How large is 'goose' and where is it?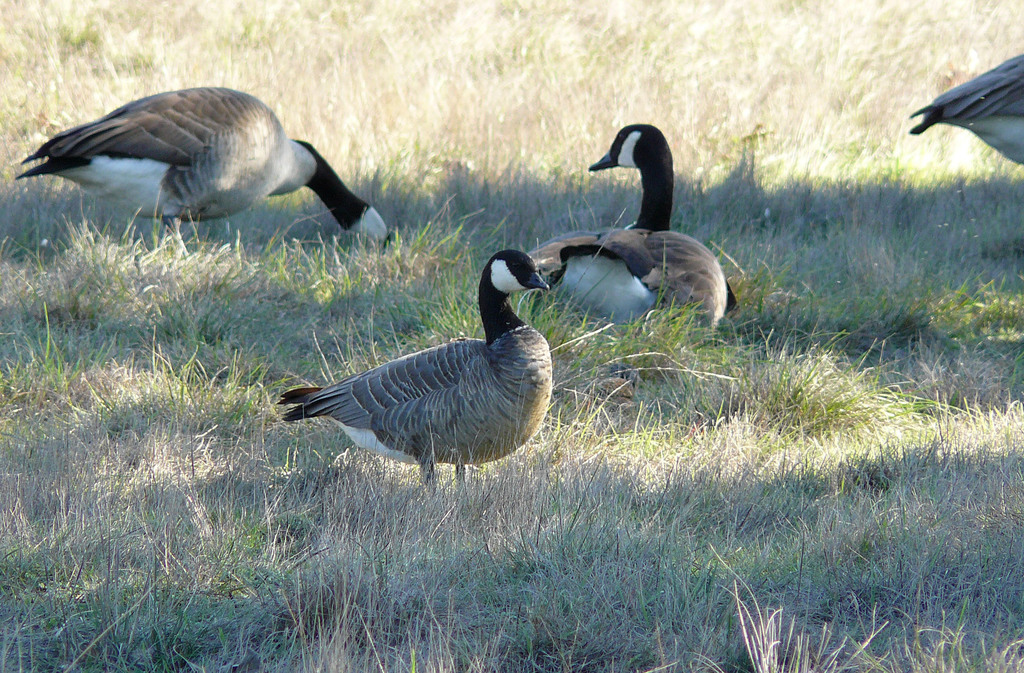
Bounding box: rect(539, 120, 731, 339).
